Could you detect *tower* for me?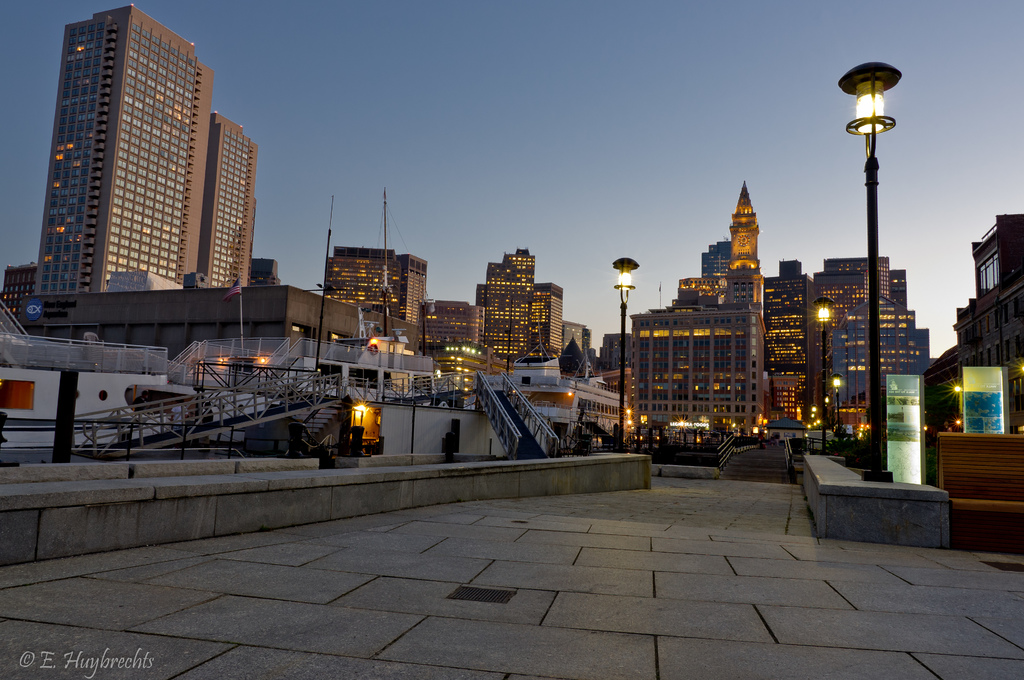
Detection result: bbox(701, 241, 726, 273).
